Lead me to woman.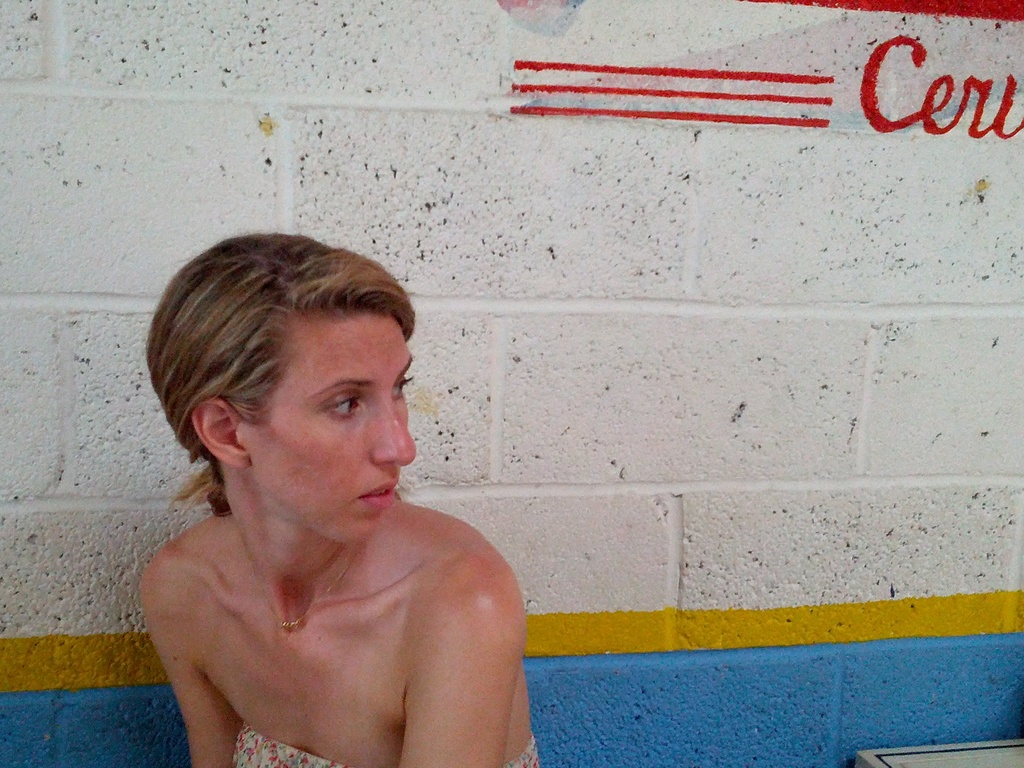
Lead to detection(109, 229, 545, 767).
